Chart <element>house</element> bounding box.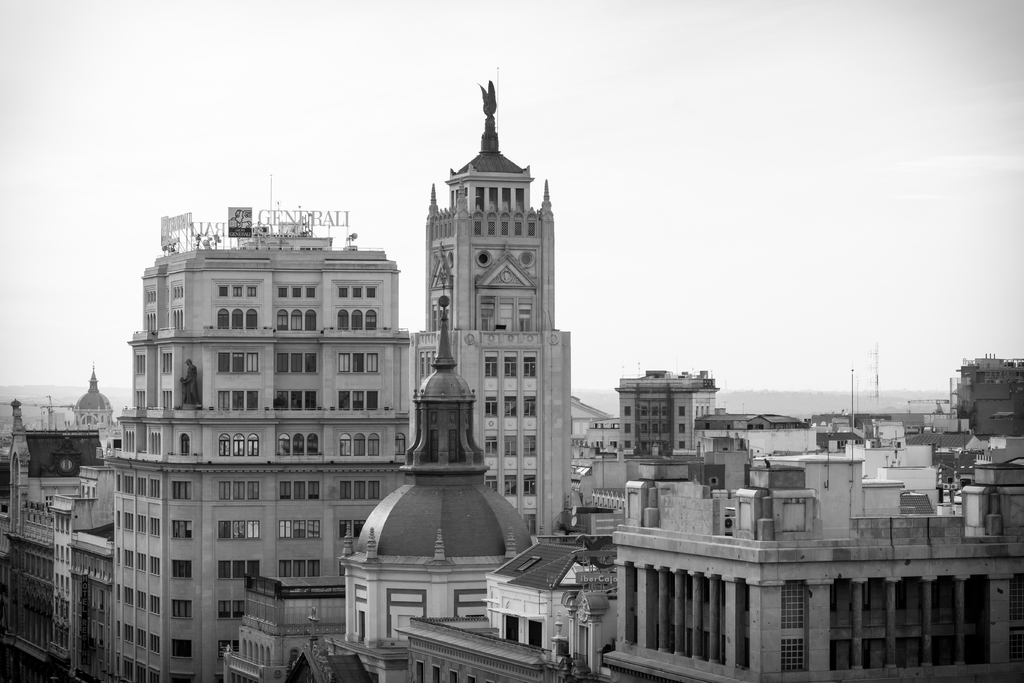
Charted: [left=593, top=484, right=1023, bottom=682].
